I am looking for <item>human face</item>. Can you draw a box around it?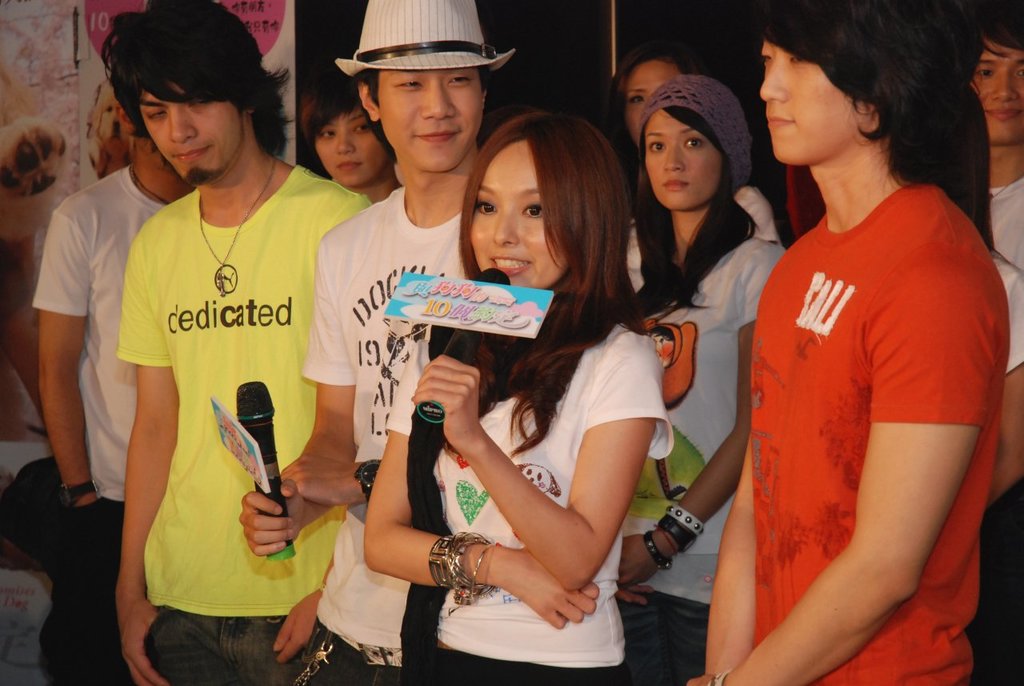
Sure, the bounding box is 373, 68, 483, 167.
